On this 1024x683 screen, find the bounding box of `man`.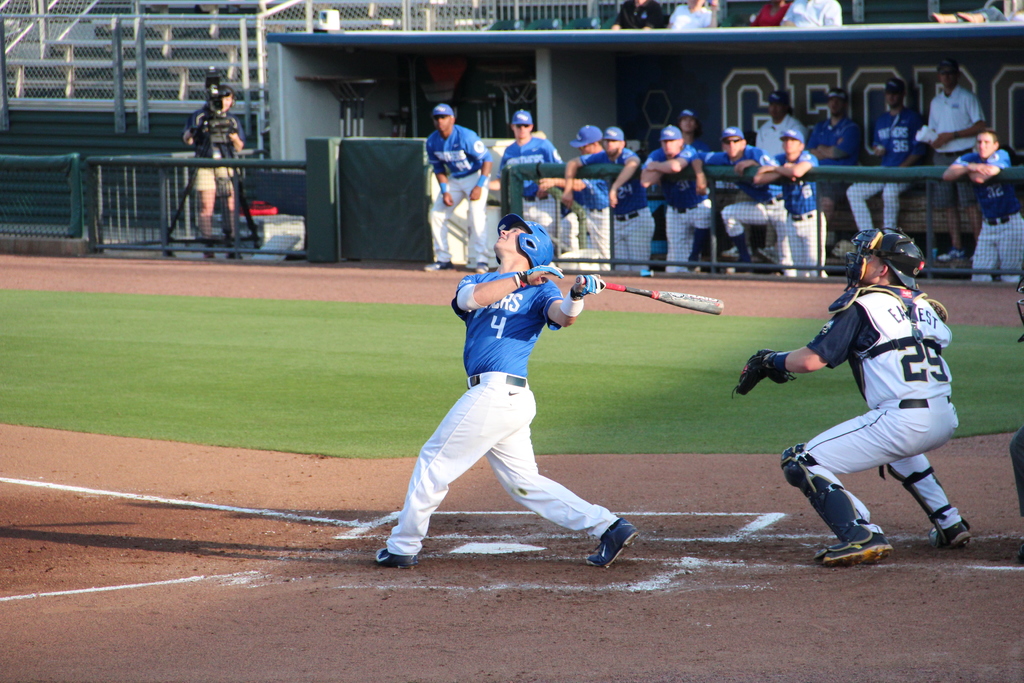
Bounding box: <region>375, 210, 641, 576</region>.
